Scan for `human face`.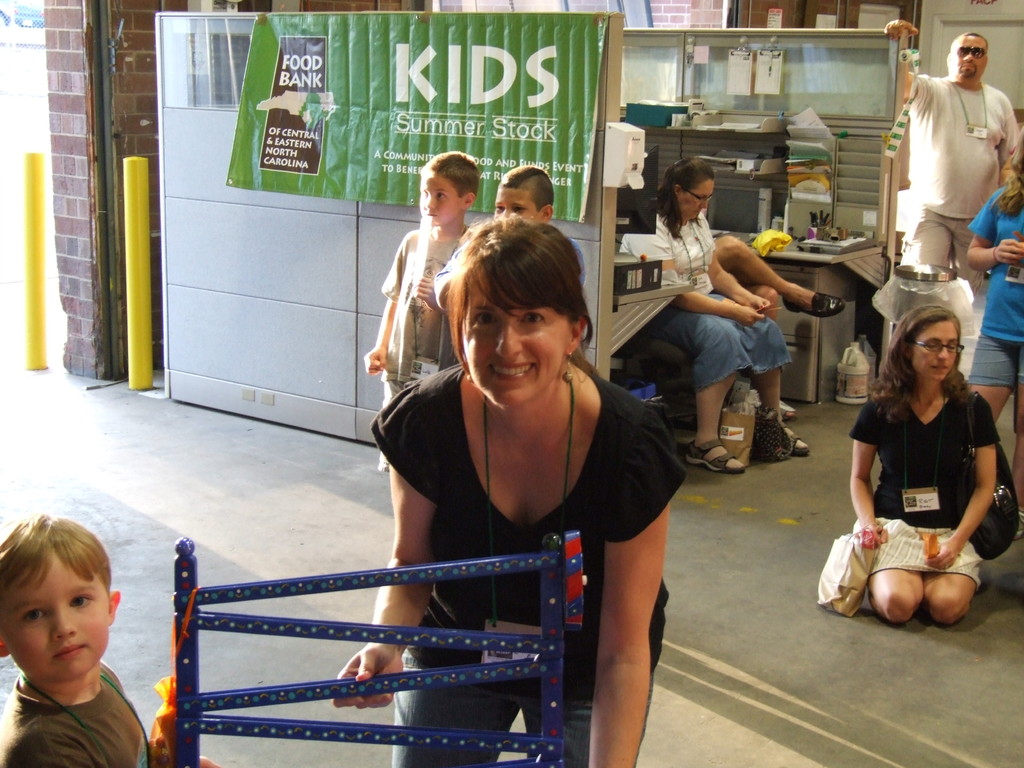
Scan result: [x1=493, y1=191, x2=537, y2=223].
